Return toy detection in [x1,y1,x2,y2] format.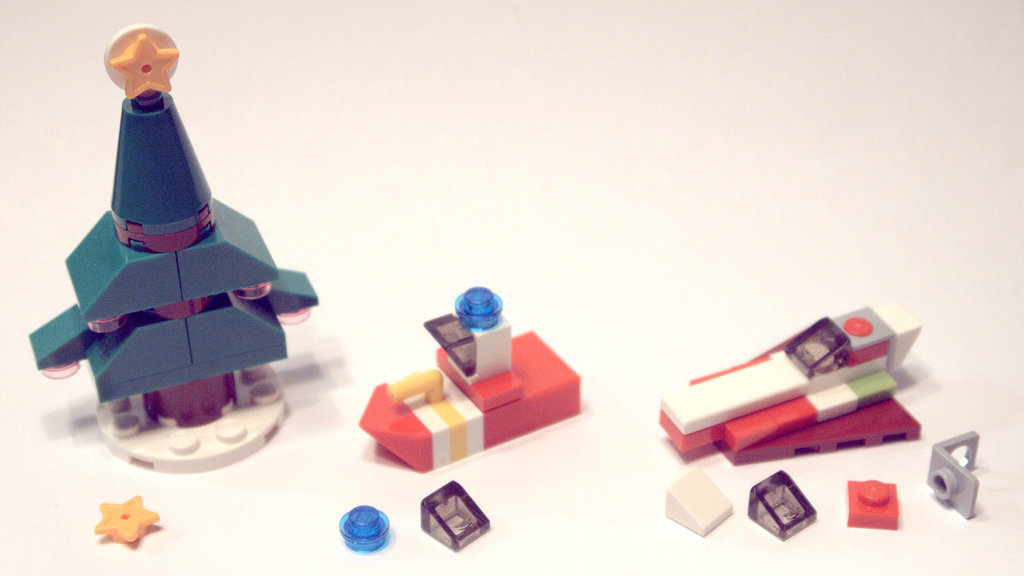
[922,432,980,519].
